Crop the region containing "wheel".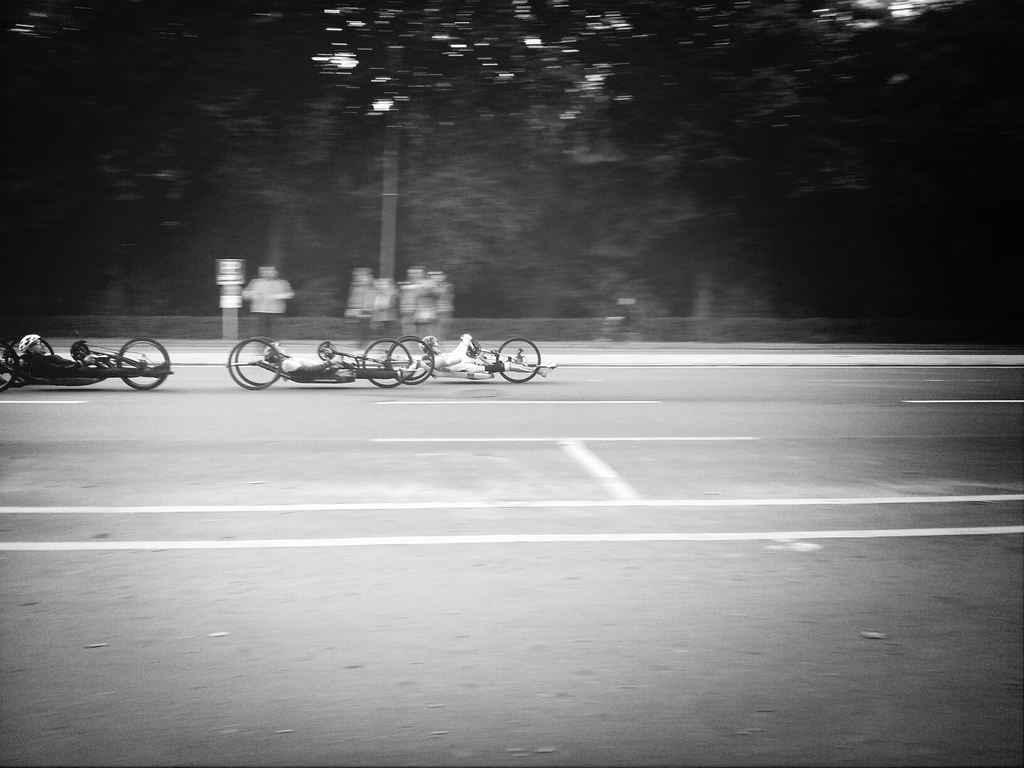
Crop region: 0 335 20 392.
